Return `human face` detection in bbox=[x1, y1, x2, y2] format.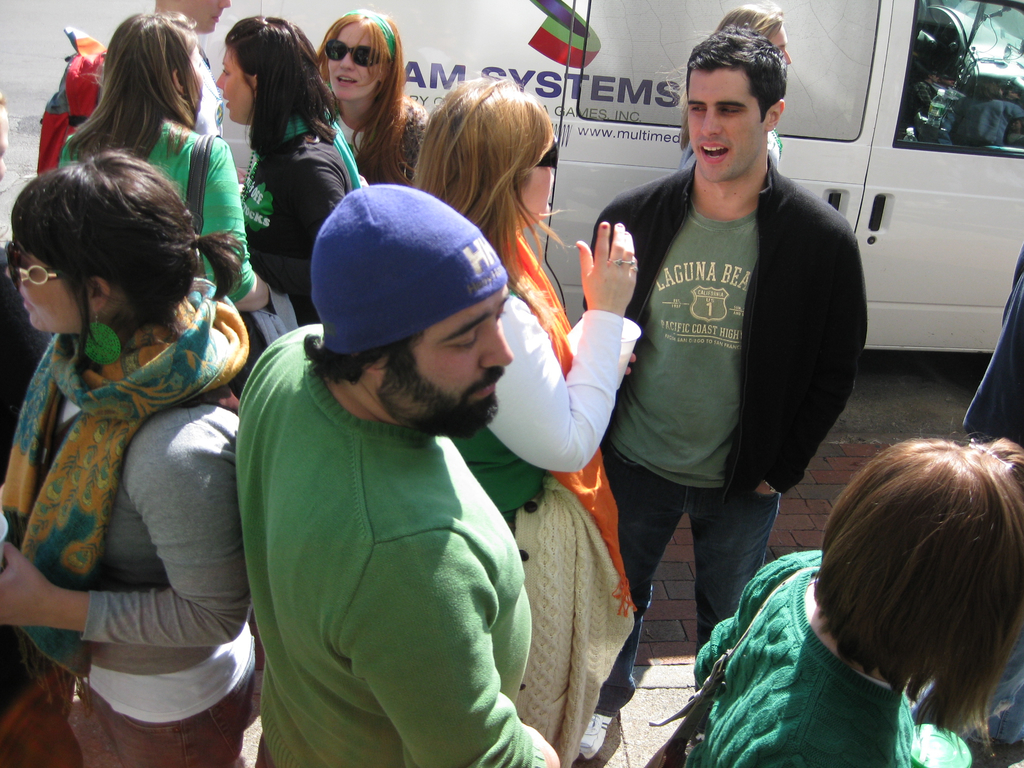
bbox=[516, 132, 554, 227].
